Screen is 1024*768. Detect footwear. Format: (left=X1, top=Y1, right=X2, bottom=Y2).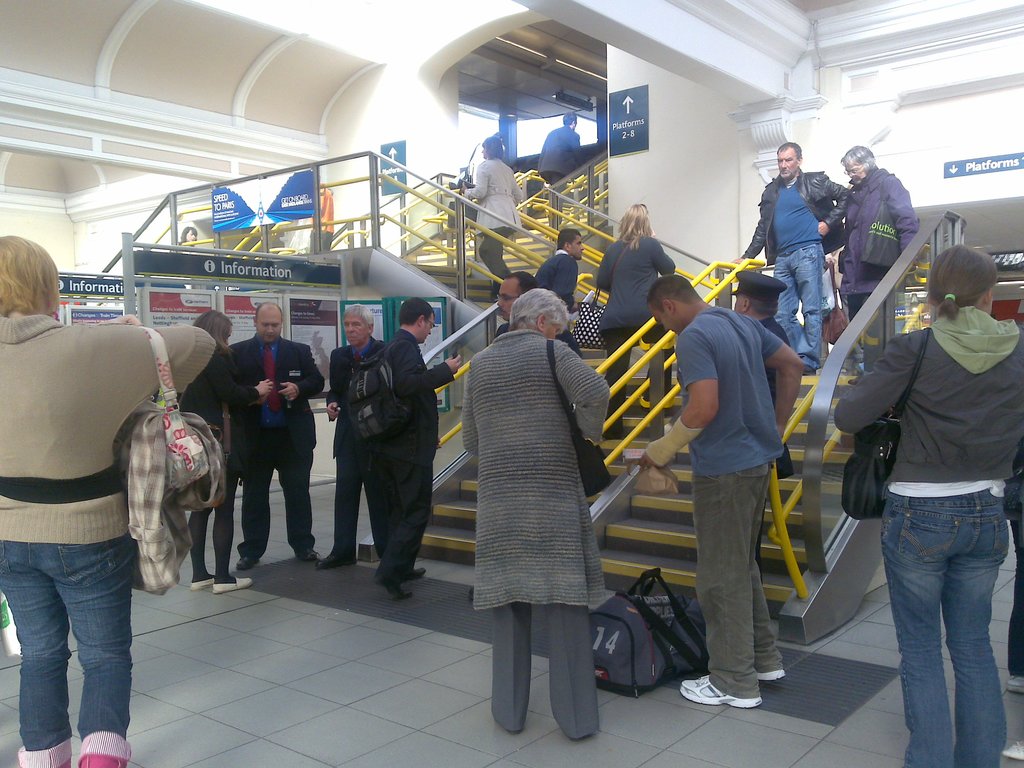
(left=218, top=585, right=255, bottom=593).
